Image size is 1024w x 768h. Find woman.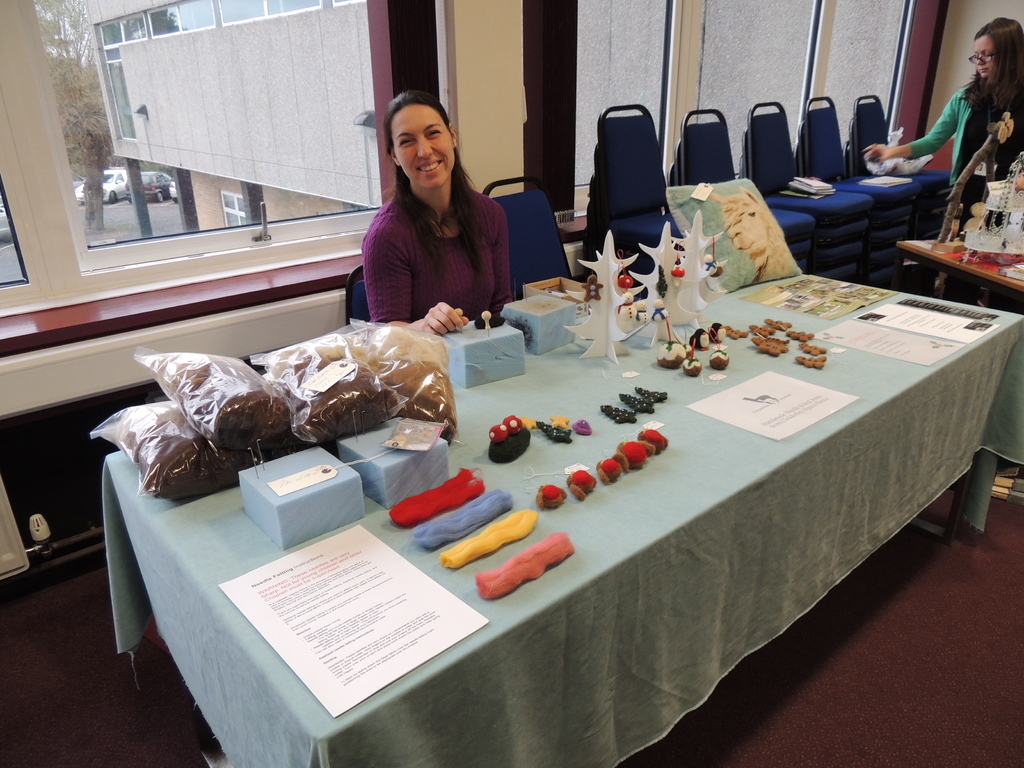
locate(865, 17, 1023, 214).
